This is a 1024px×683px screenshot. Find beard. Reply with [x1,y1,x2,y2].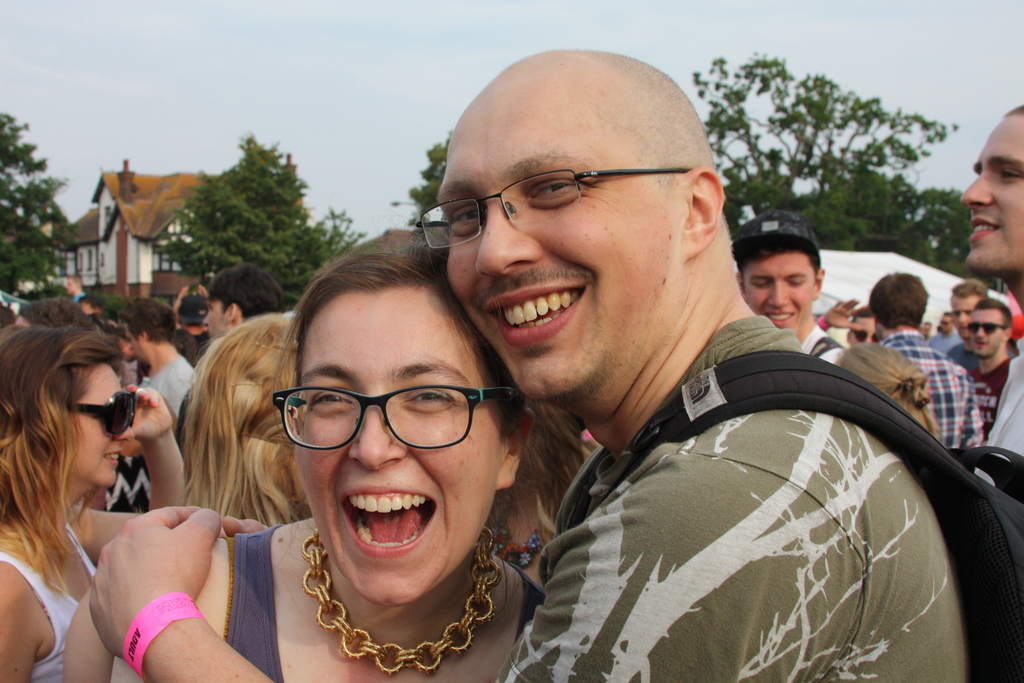
[975,335,1006,358].
